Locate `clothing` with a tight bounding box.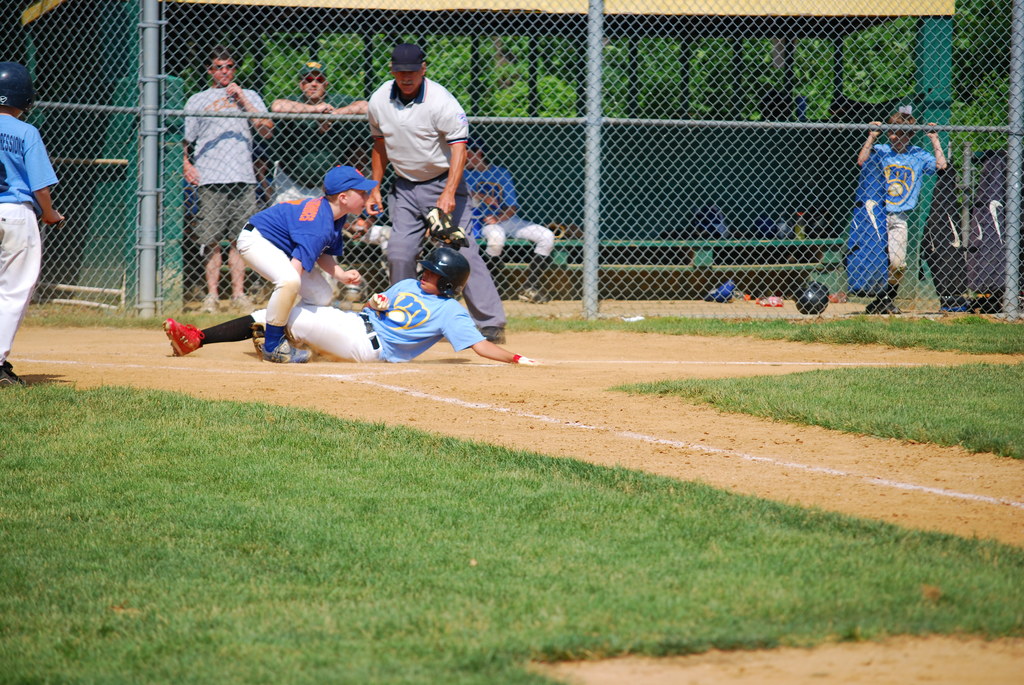
867, 134, 935, 270.
